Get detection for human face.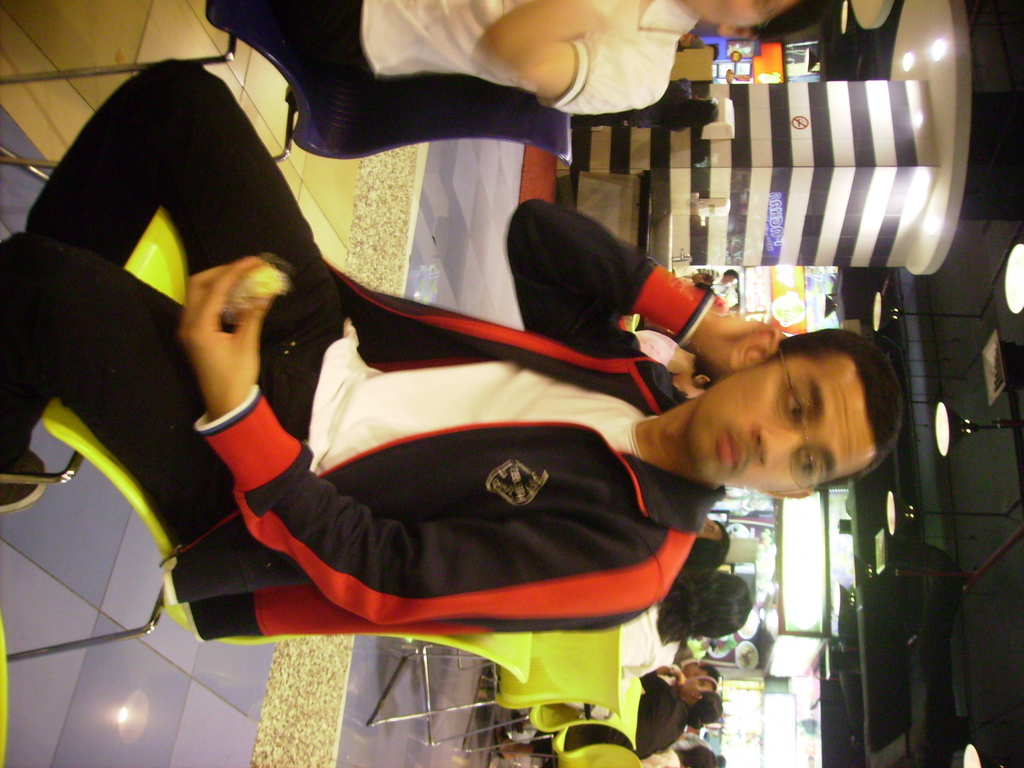
Detection: (x1=681, y1=0, x2=799, y2=30).
